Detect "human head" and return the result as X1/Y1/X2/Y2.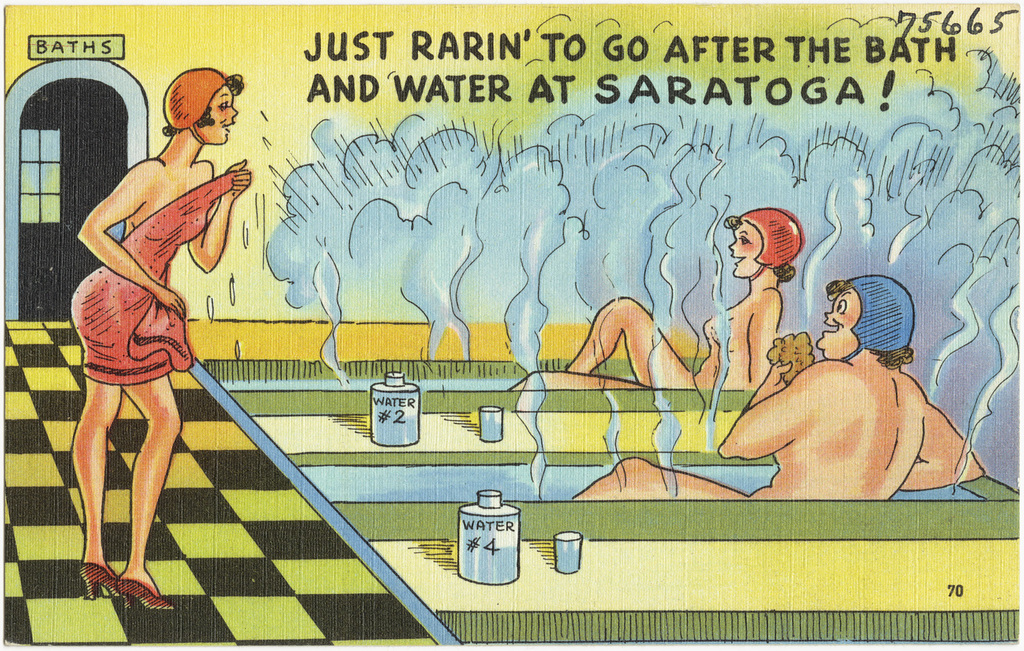
814/270/913/358.
